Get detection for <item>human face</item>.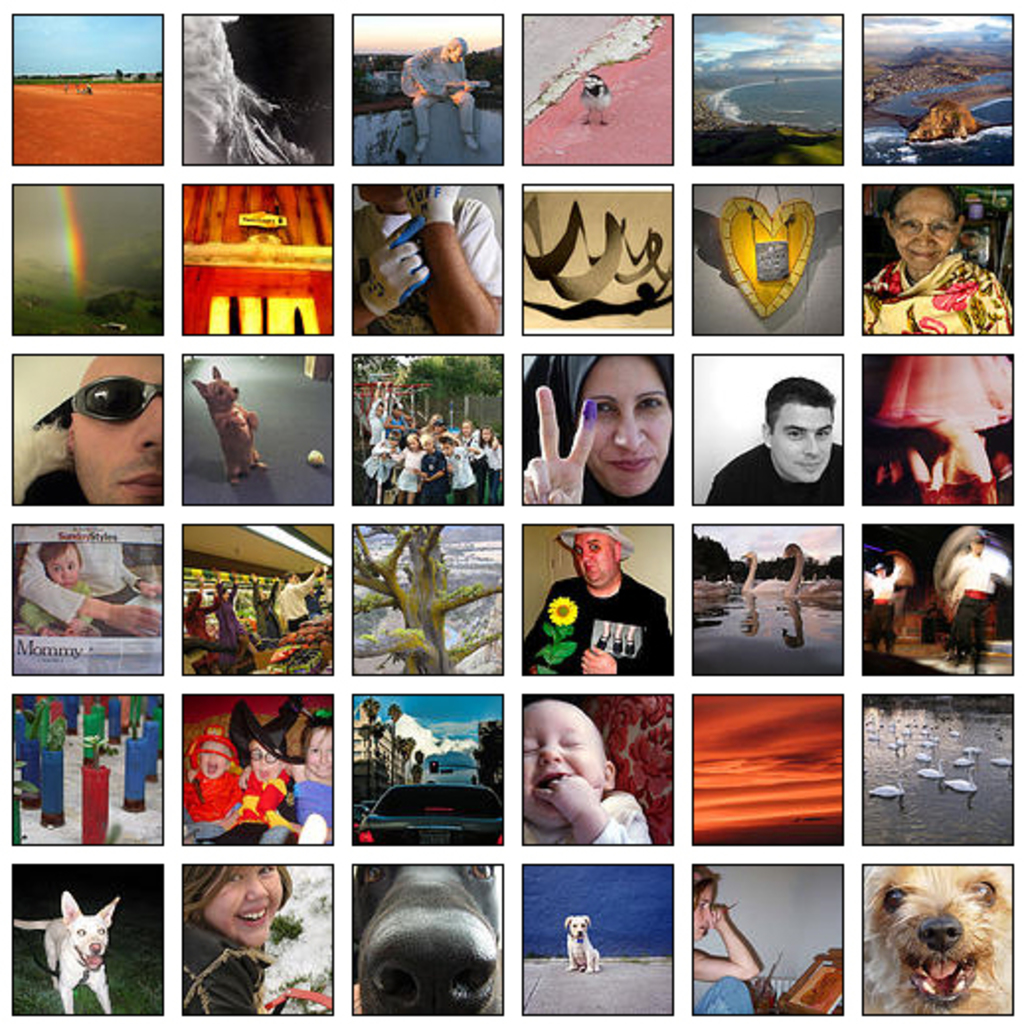
Detection: (894, 186, 957, 261).
